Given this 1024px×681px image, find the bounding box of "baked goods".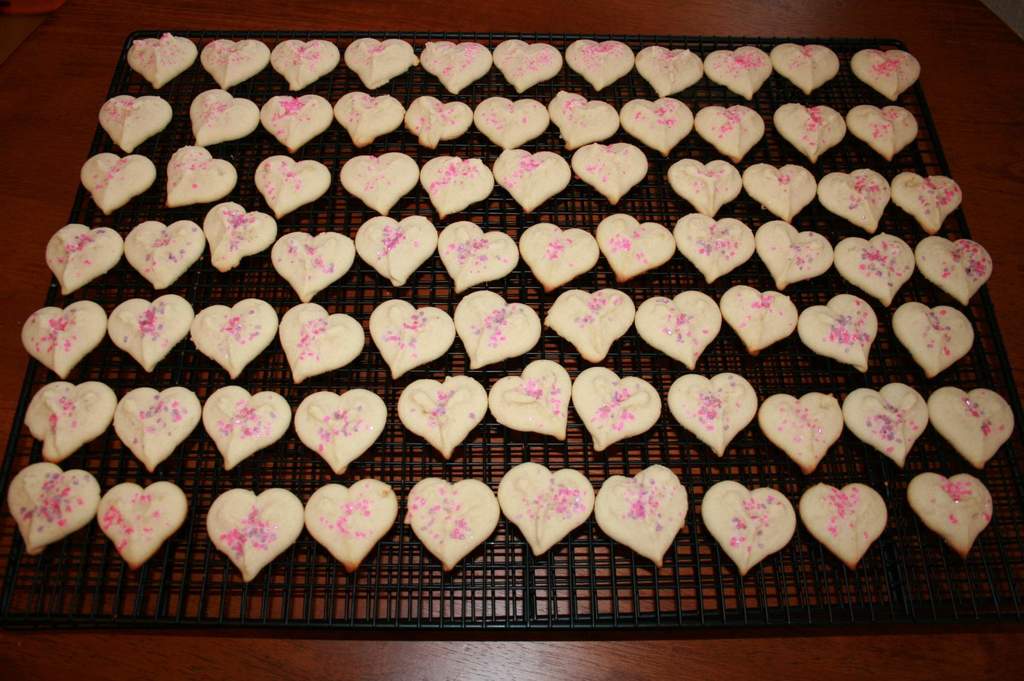
detection(204, 387, 292, 470).
